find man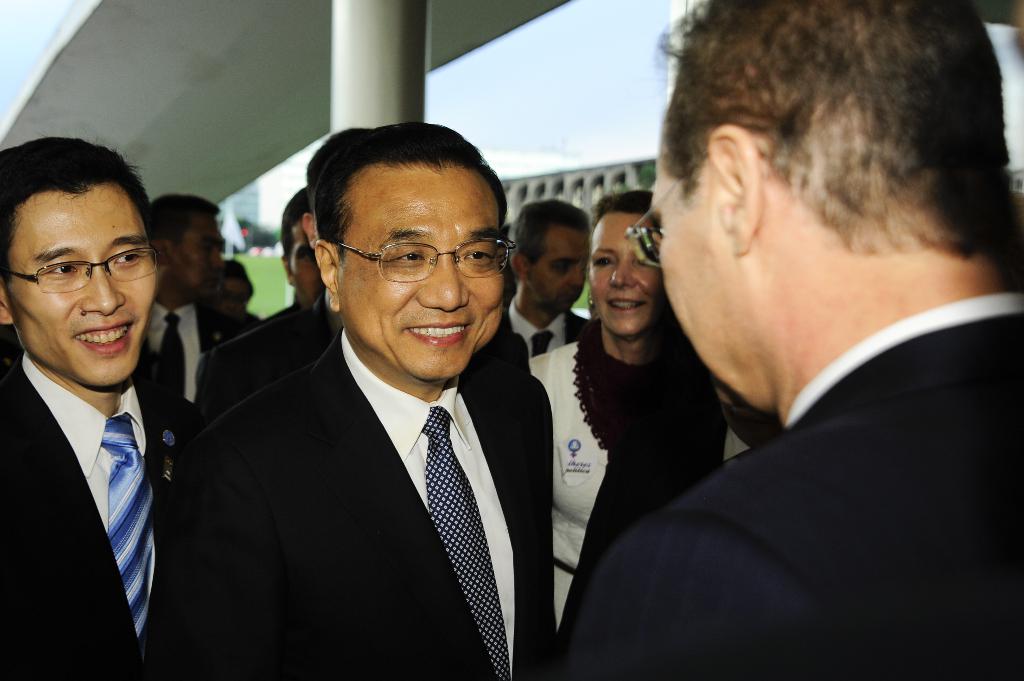
0 140 202 680
